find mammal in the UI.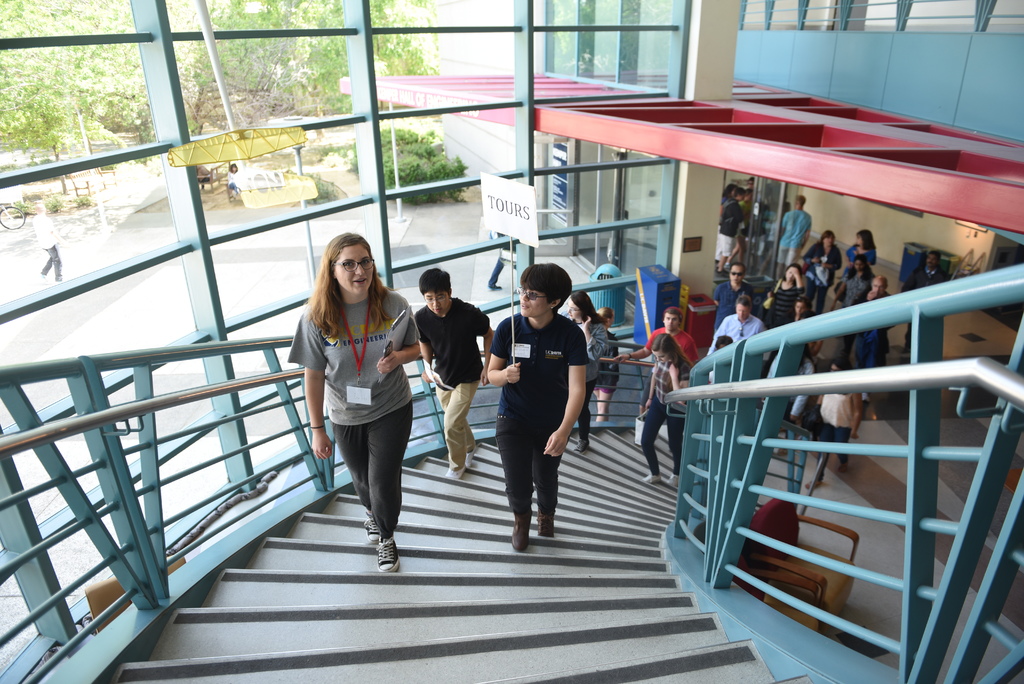
UI element at select_region(650, 339, 693, 481).
